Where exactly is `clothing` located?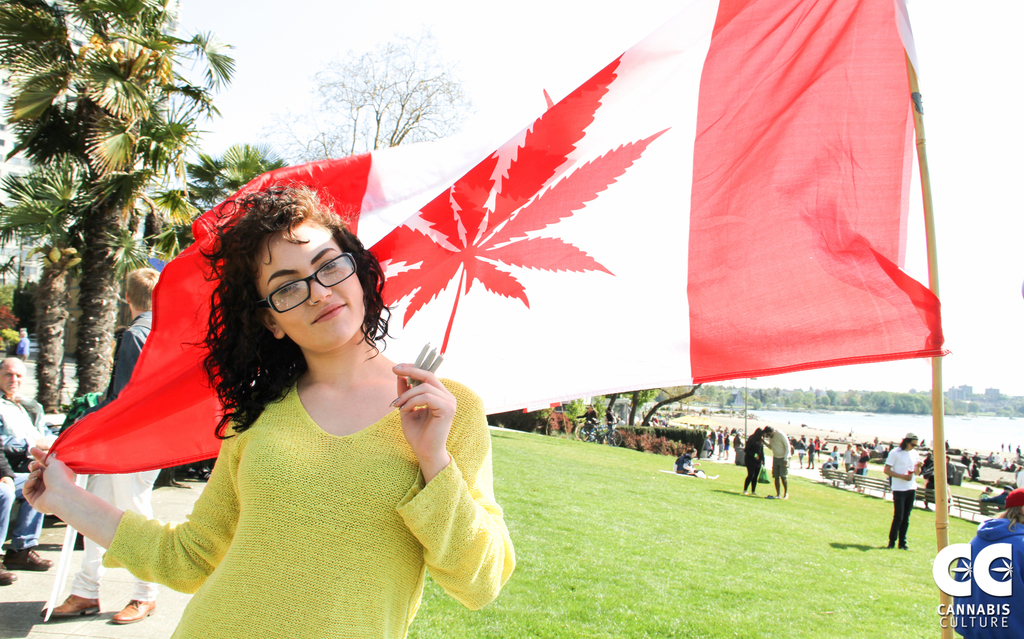
Its bounding box is {"left": 66, "top": 313, "right": 162, "bottom": 596}.
